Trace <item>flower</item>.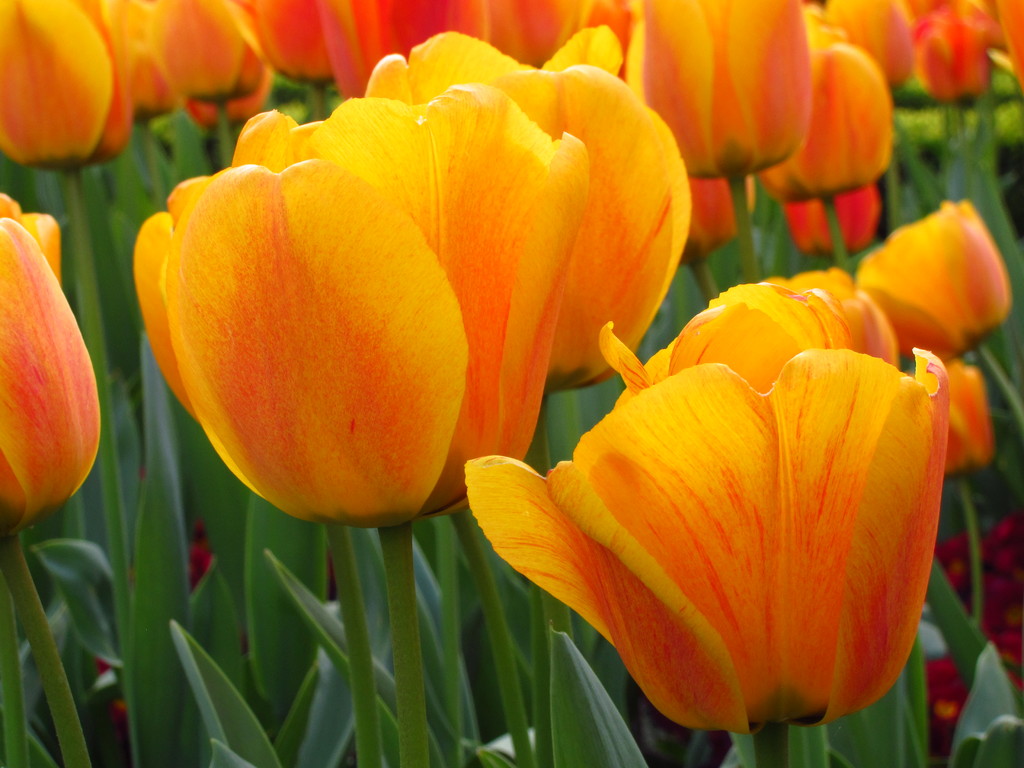
Traced to (902, 357, 990, 476).
